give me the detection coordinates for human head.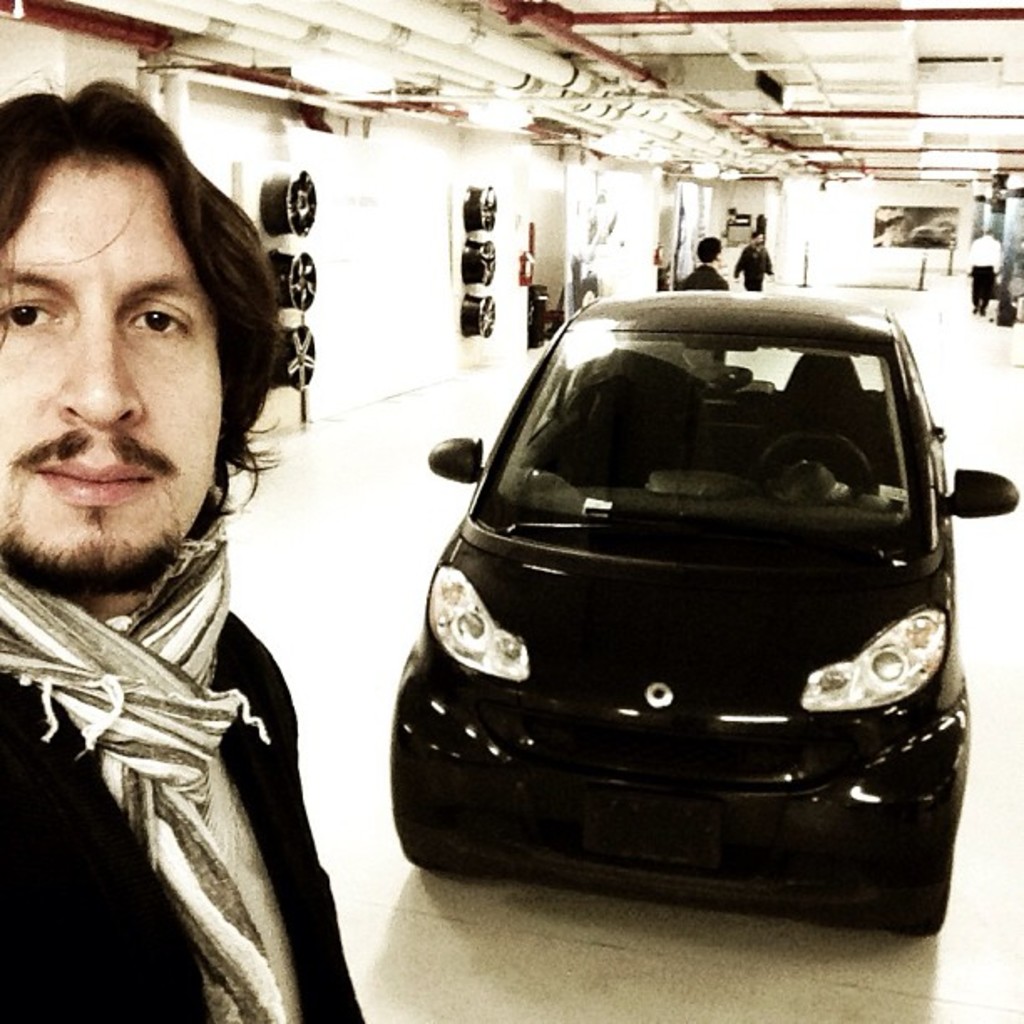
[x1=2, y1=67, x2=243, y2=556].
